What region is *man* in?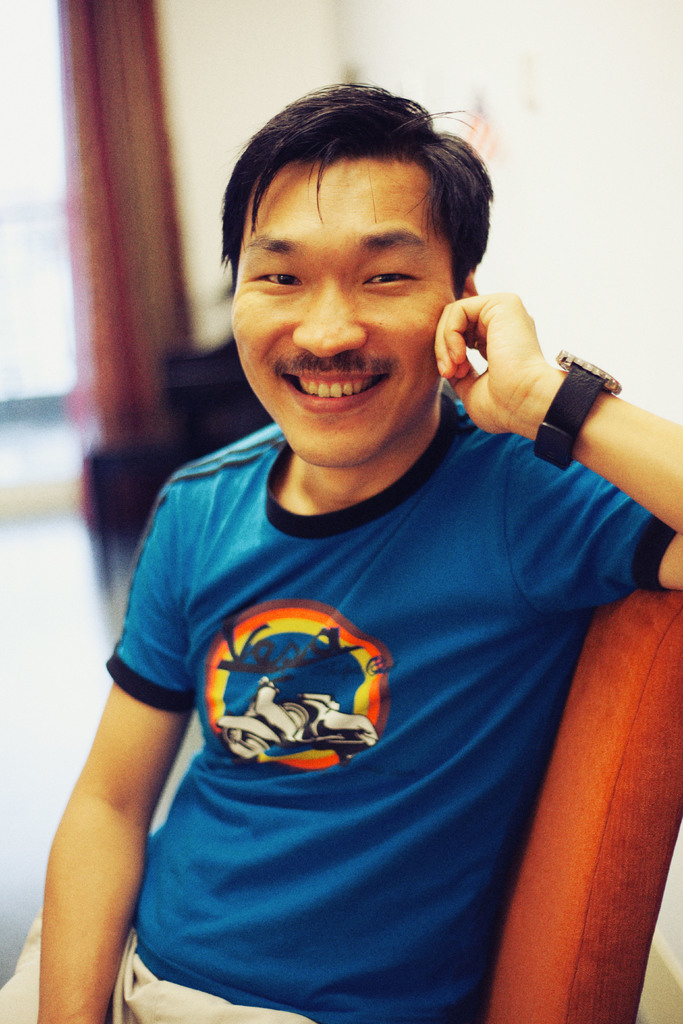
(0, 76, 682, 1023).
